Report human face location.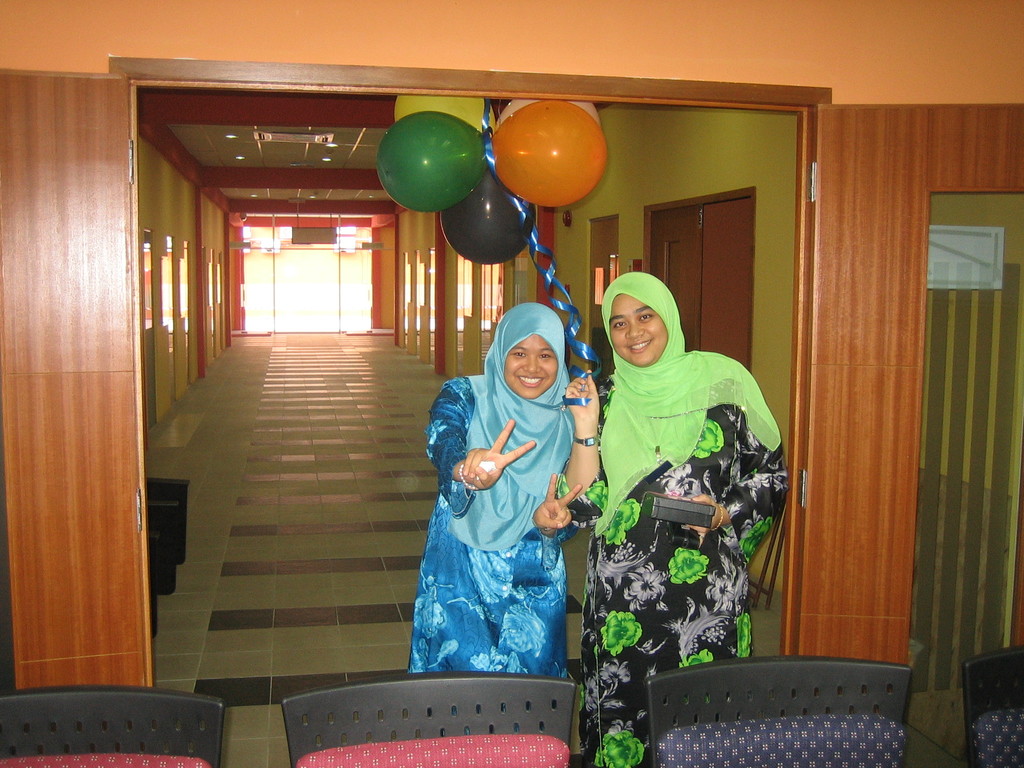
Report: 611/294/666/360.
